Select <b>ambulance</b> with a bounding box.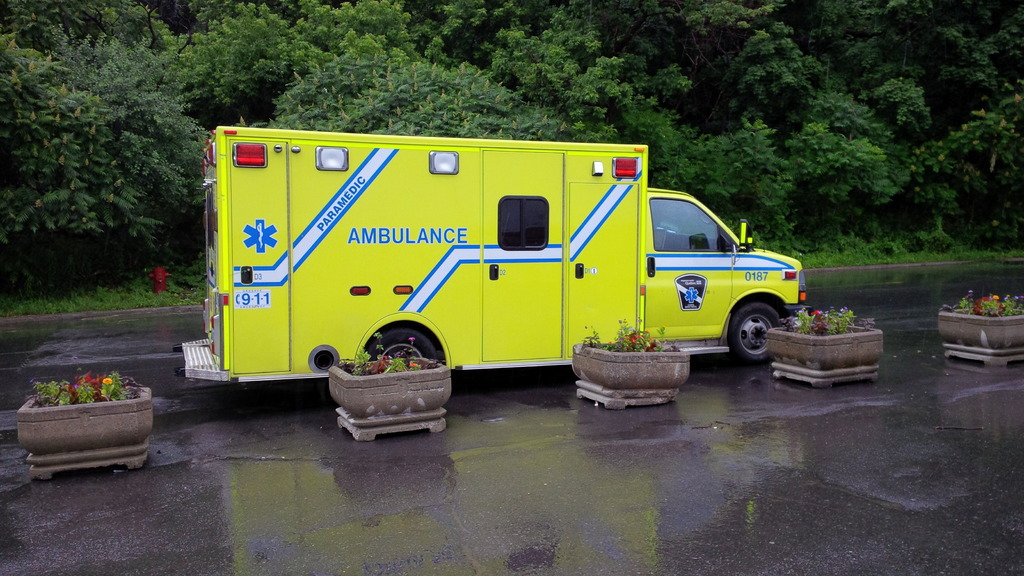
box=[178, 125, 808, 381].
